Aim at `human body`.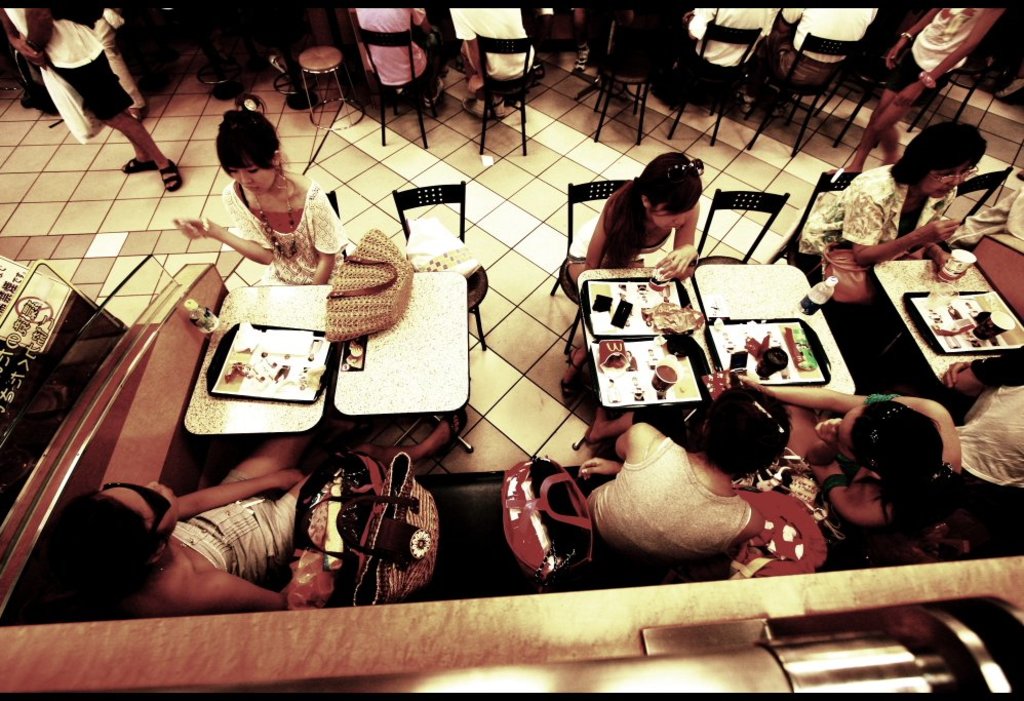
Aimed at box(740, 371, 969, 535).
